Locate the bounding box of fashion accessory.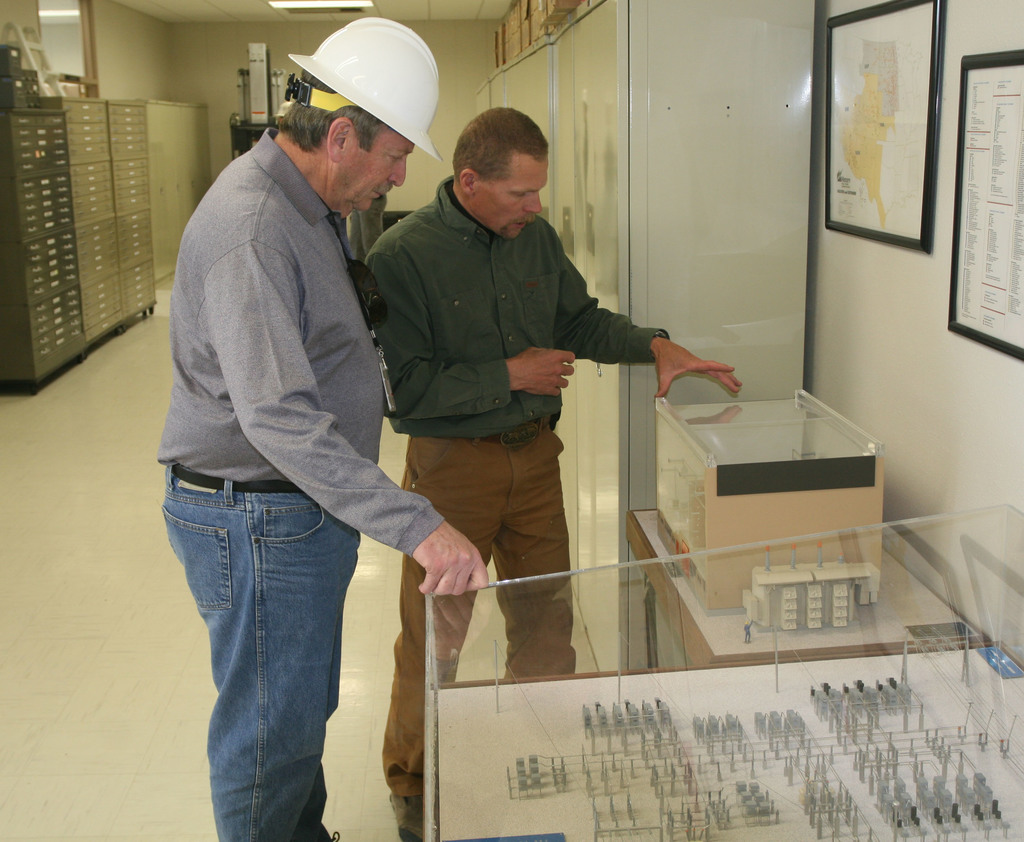
Bounding box: 175 466 300 491.
